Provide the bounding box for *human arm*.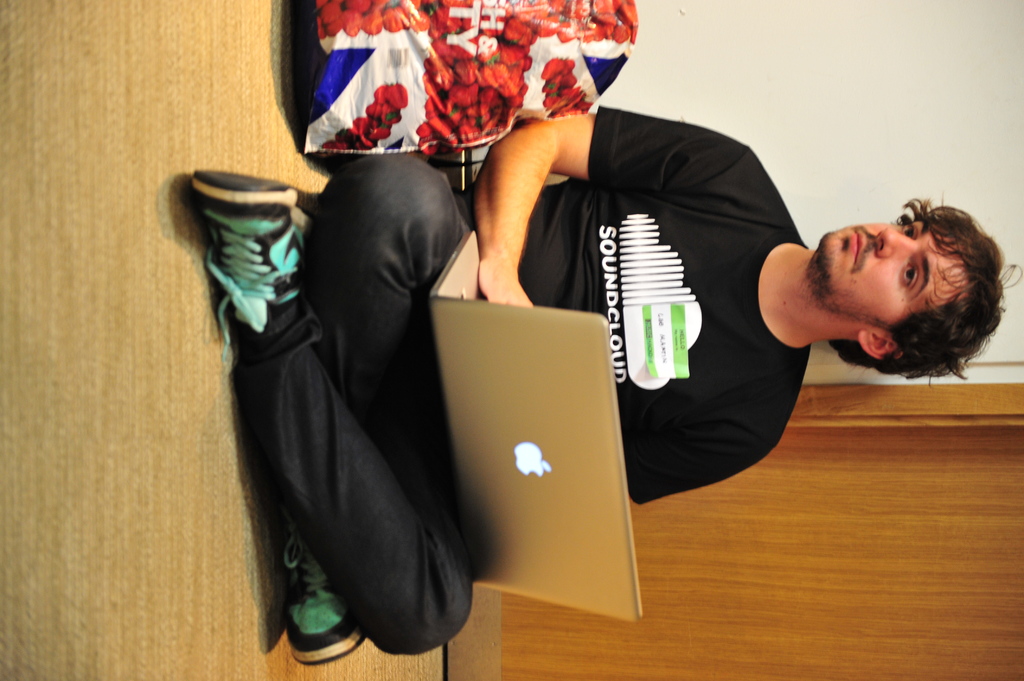
[614,396,774,525].
